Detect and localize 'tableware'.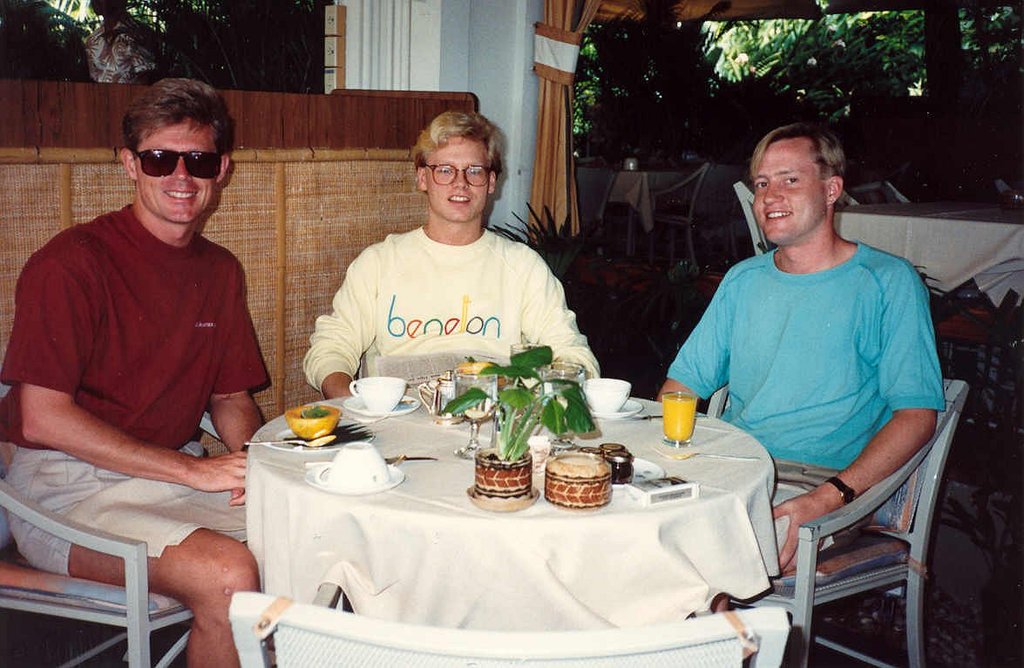
Localized at x1=535 y1=354 x2=586 y2=456.
